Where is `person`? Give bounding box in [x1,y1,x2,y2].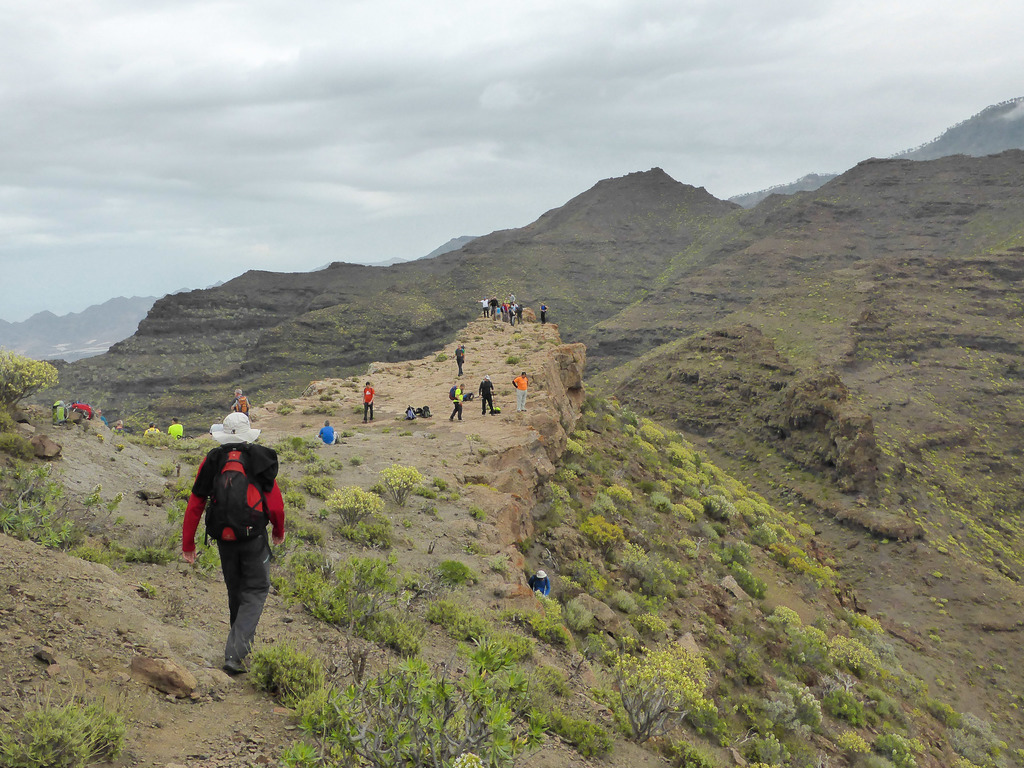
[319,422,338,445].
